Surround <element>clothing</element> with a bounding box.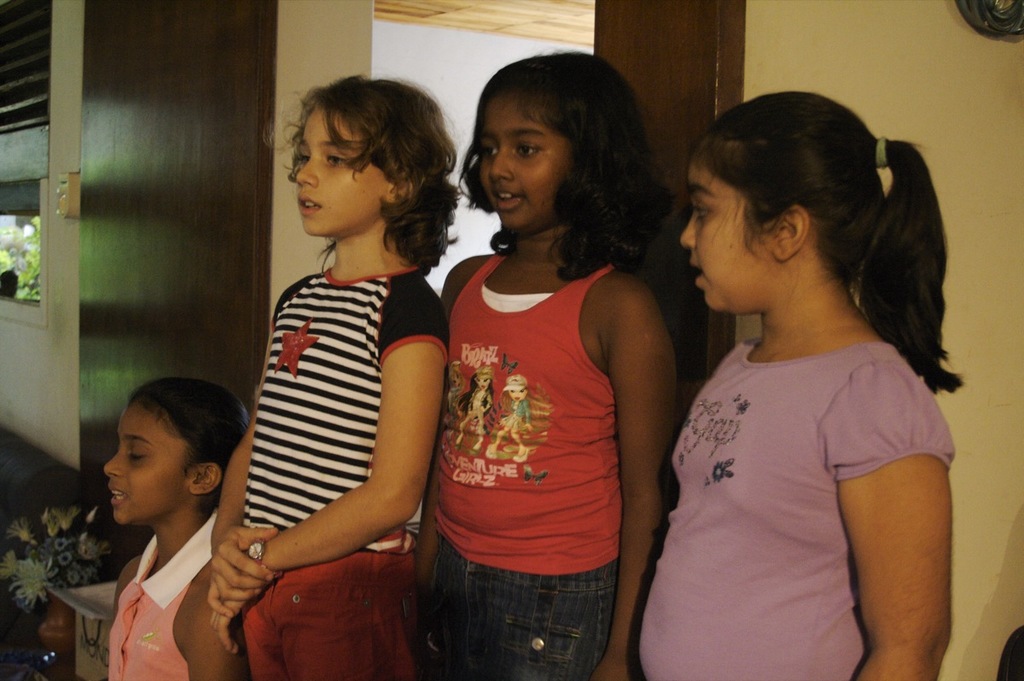
<bbox>236, 271, 446, 680</bbox>.
